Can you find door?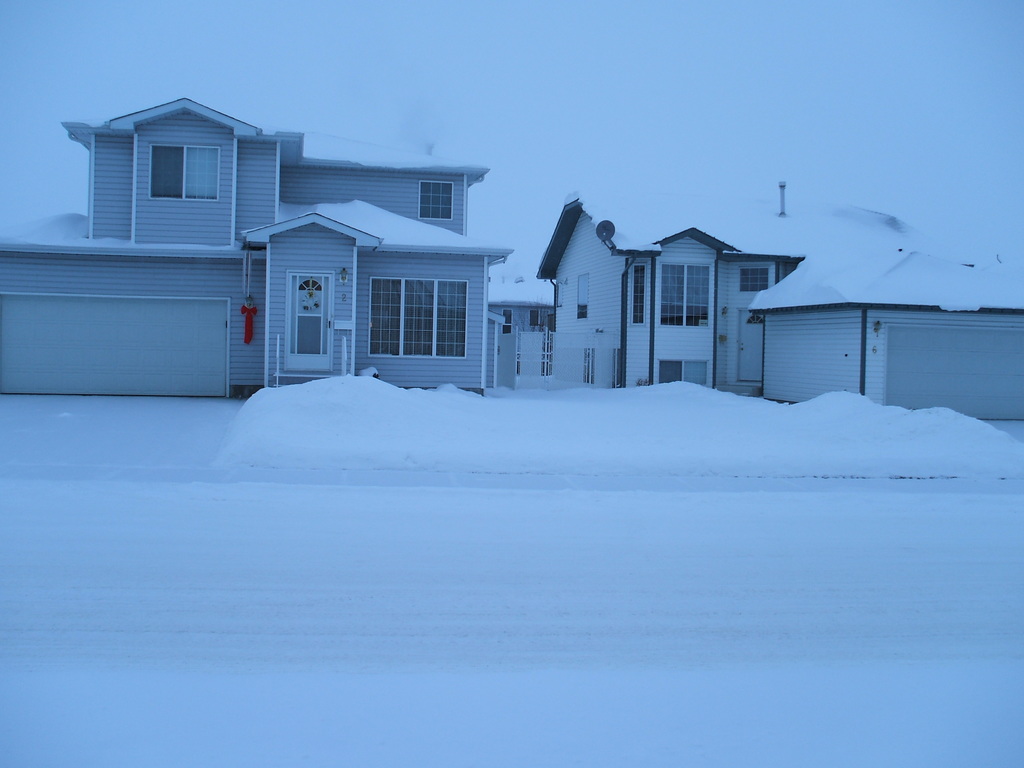
Yes, bounding box: bbox=(284, 271, 332, 369).
